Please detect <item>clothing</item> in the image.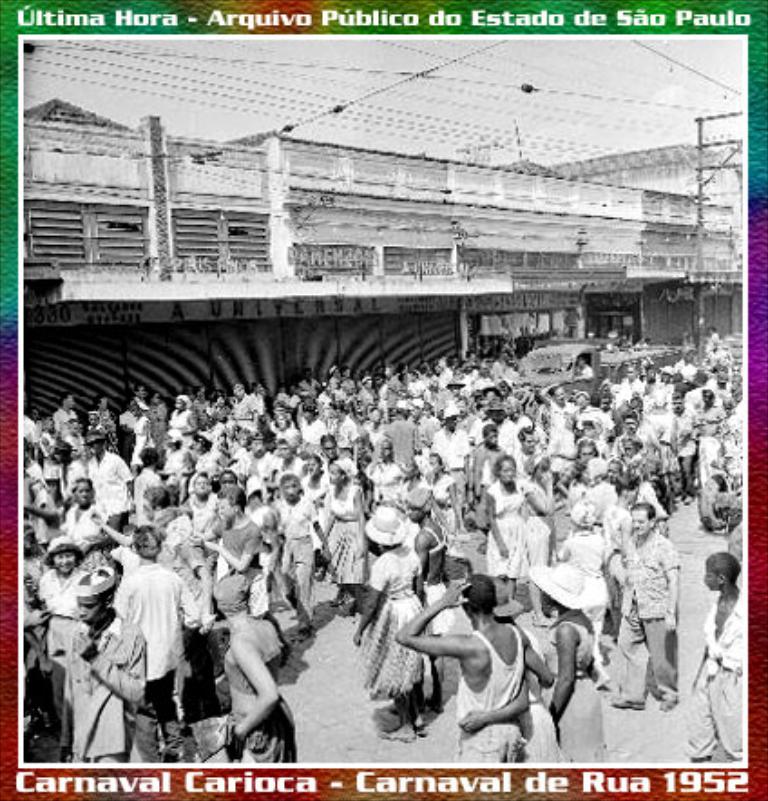
Rect(63, 468, 85, 486).
